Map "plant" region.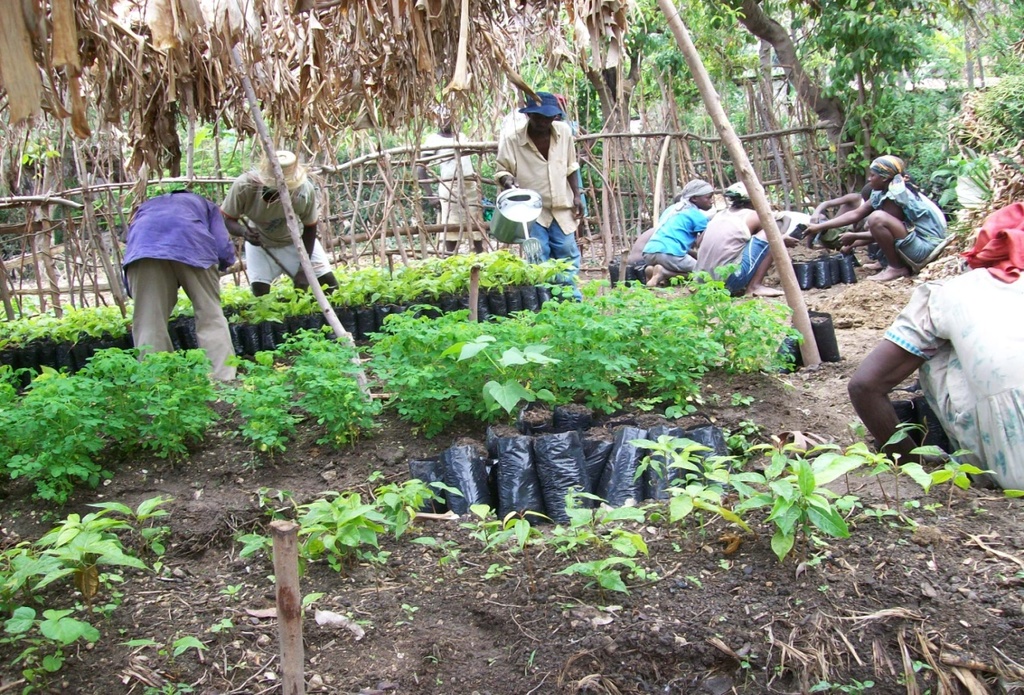
Mapped to bbox(907, 657, 933, 684).
